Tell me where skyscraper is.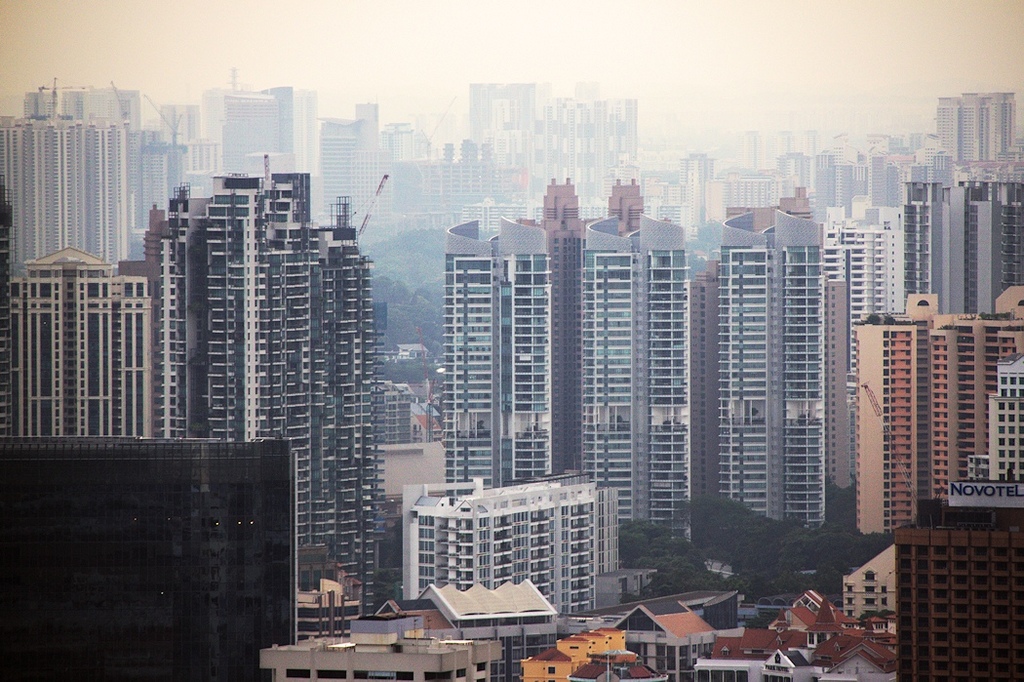
skyscraper is at l=690, t=189, r=854, b=497.
